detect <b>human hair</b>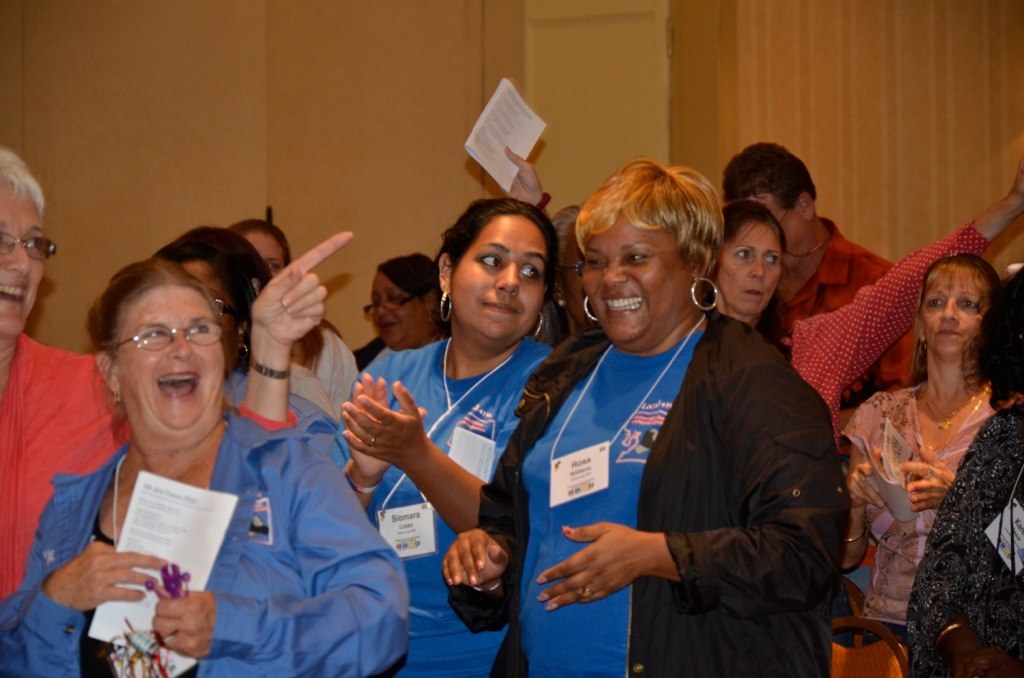
bbox(0, 149, 43, 219)
